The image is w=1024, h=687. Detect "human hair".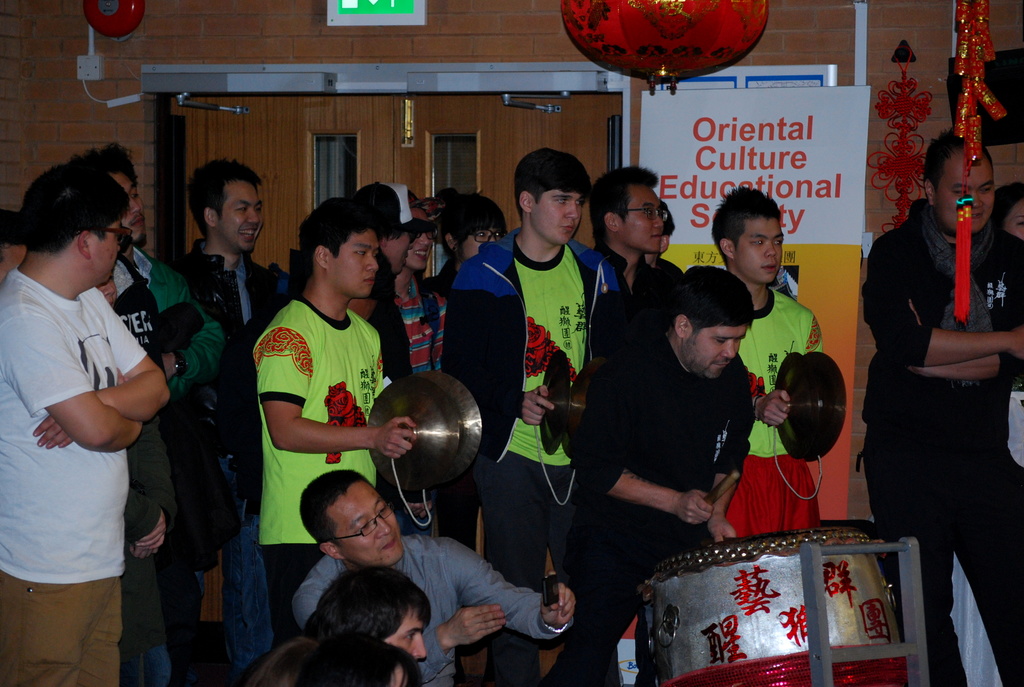
Detection: {"x1": 662, "y1": 264, "x2": 755, "y2": 330}.
